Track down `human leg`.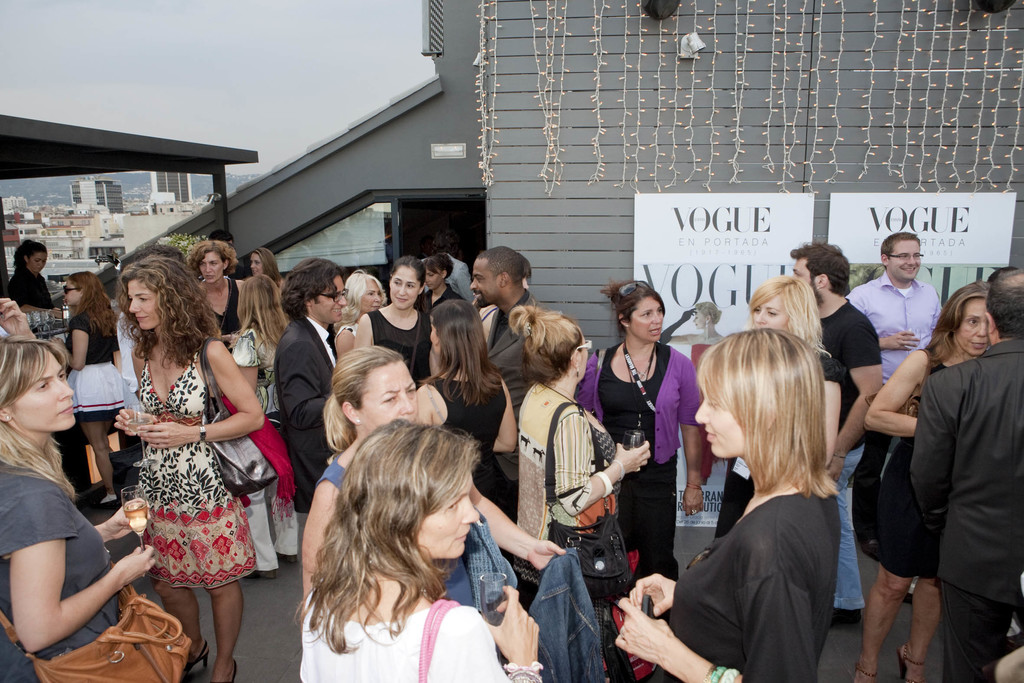
Tracked to l=624, t=461, r=671, b=577.
